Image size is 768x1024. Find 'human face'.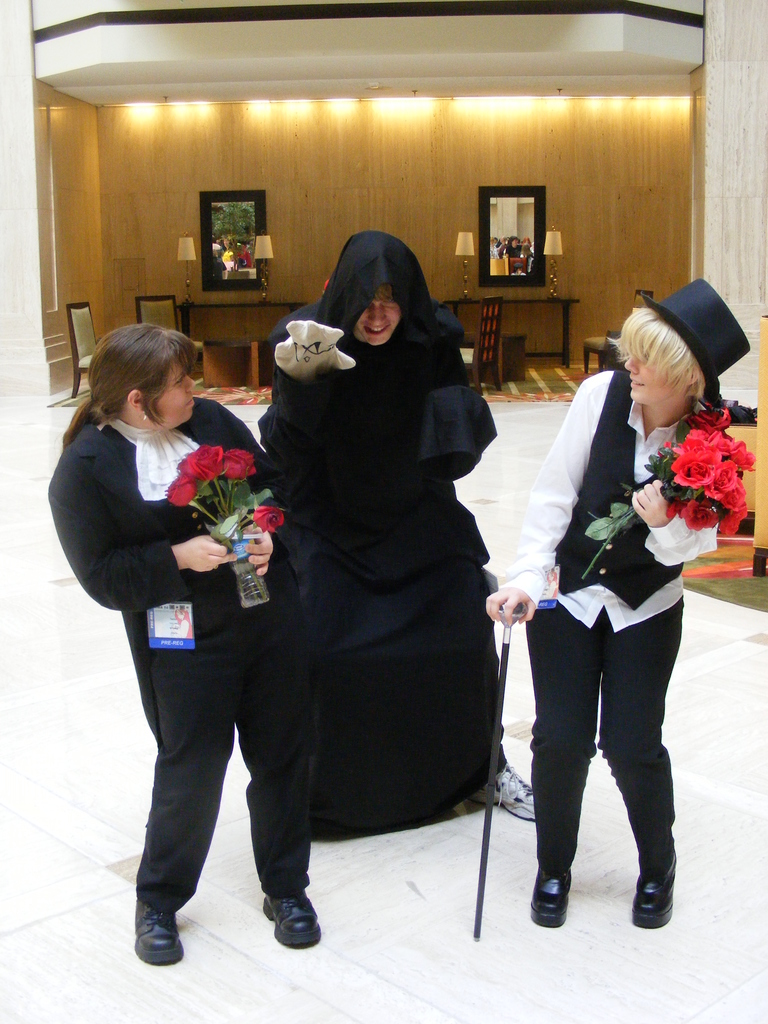
bbox=(622, 338, 680, 401).
